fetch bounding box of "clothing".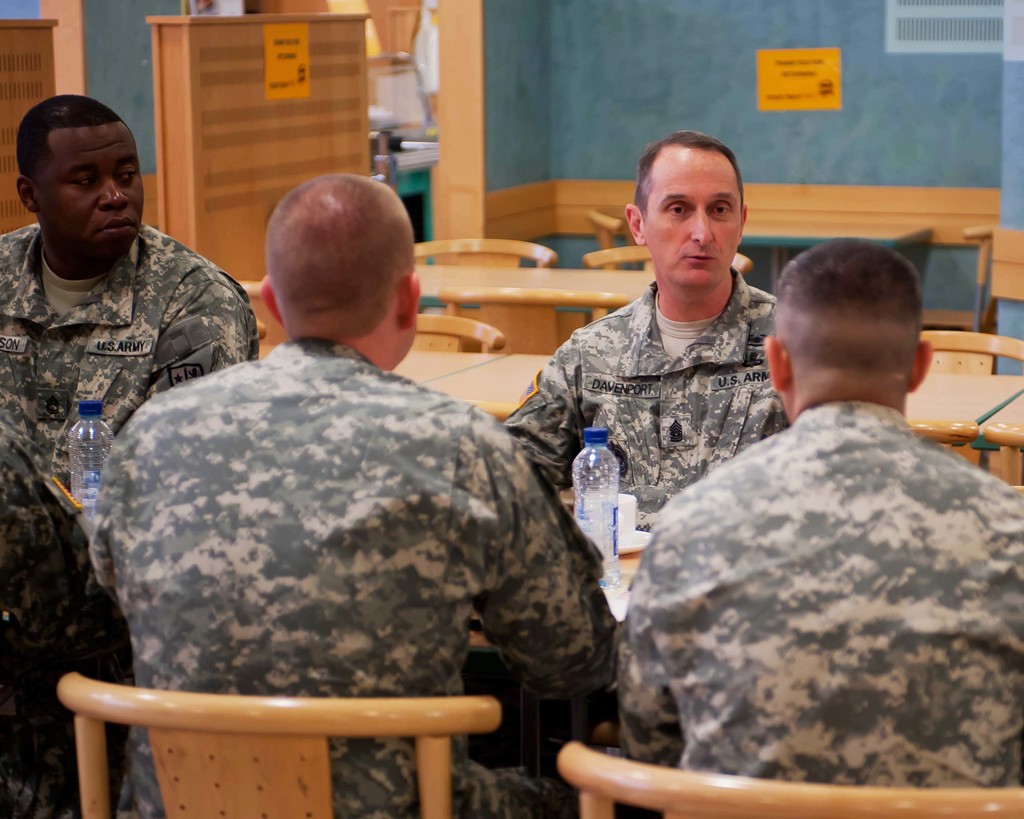
Bbox: BBox(1, 218, 261, 563).
